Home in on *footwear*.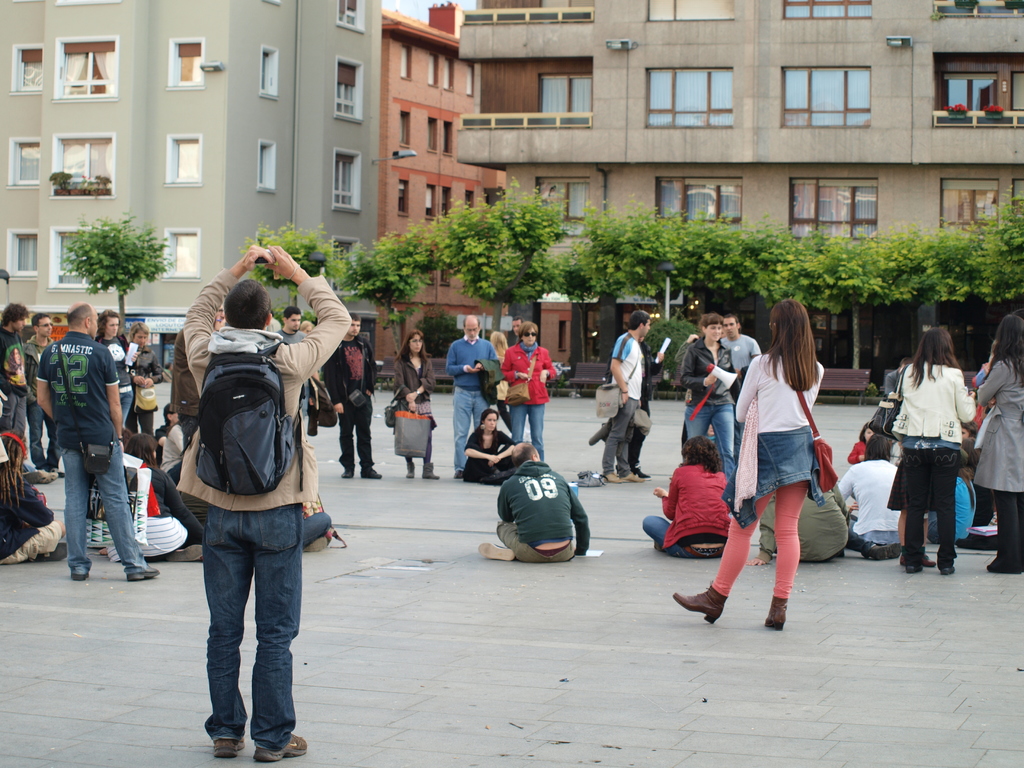
Homed in at (477,542,515,561).
